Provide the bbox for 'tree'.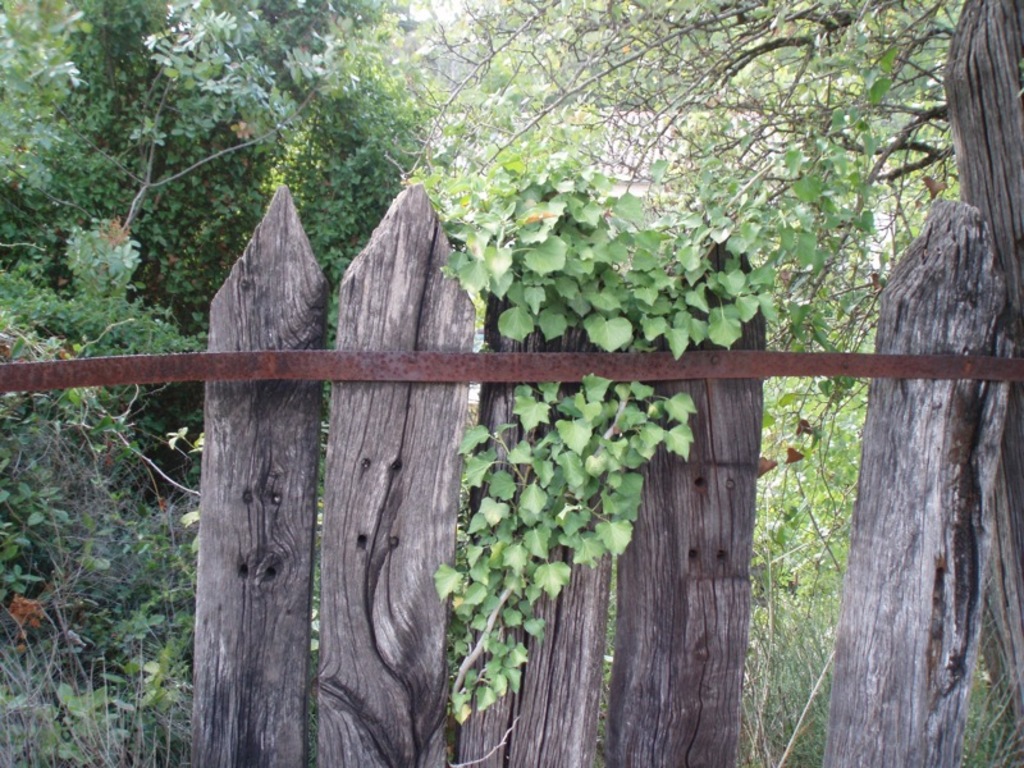
1,0,434,470.
